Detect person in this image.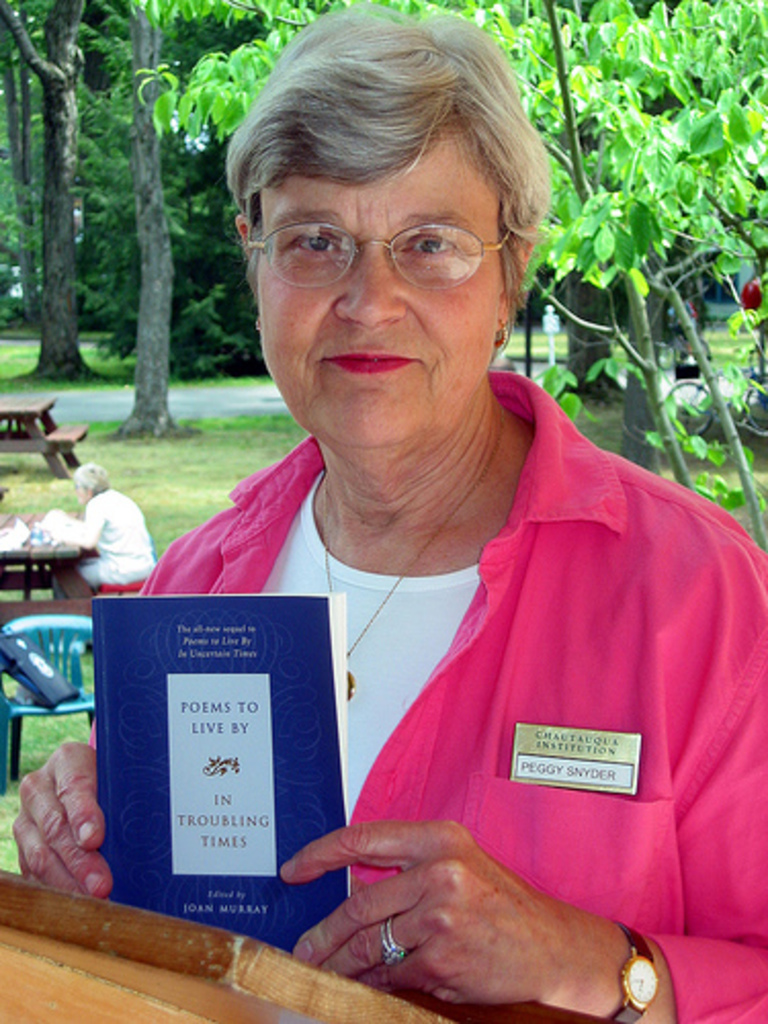
Detection: {"left": 8, "top": 6, "right": 766, "bottom": 1022}.
